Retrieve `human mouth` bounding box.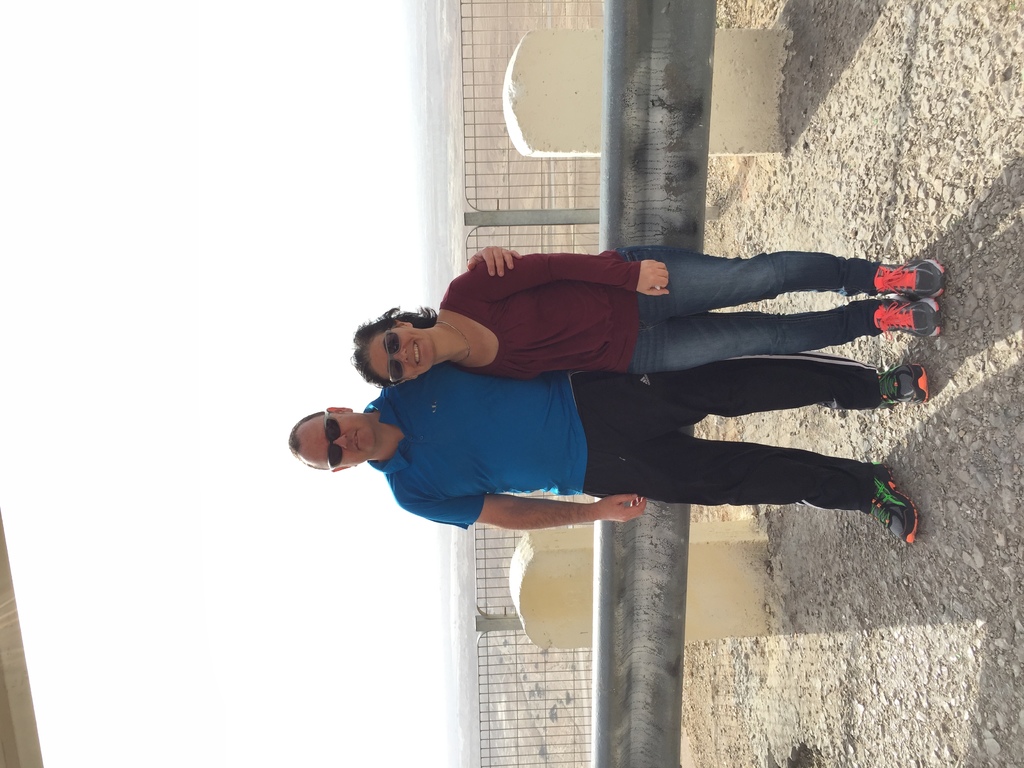
Bounding box: box(411, 333, 424, 372).
